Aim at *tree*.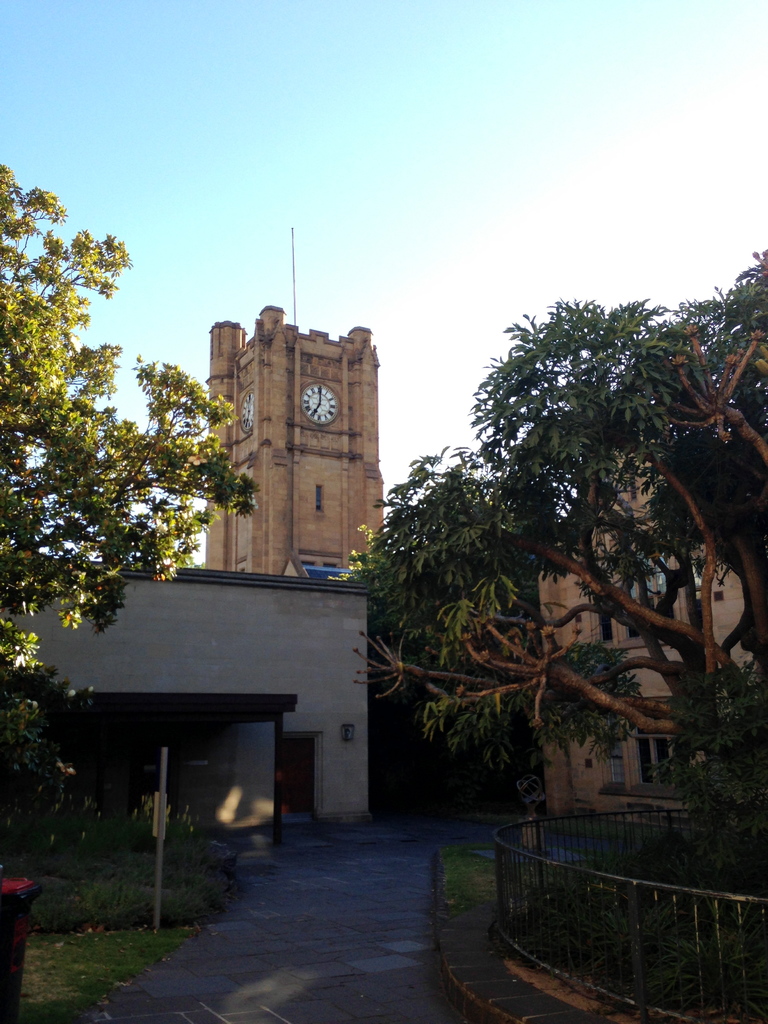
Aimed at {"x1": 341, "y1": 287, "x2": 767, "y2": 826}.
